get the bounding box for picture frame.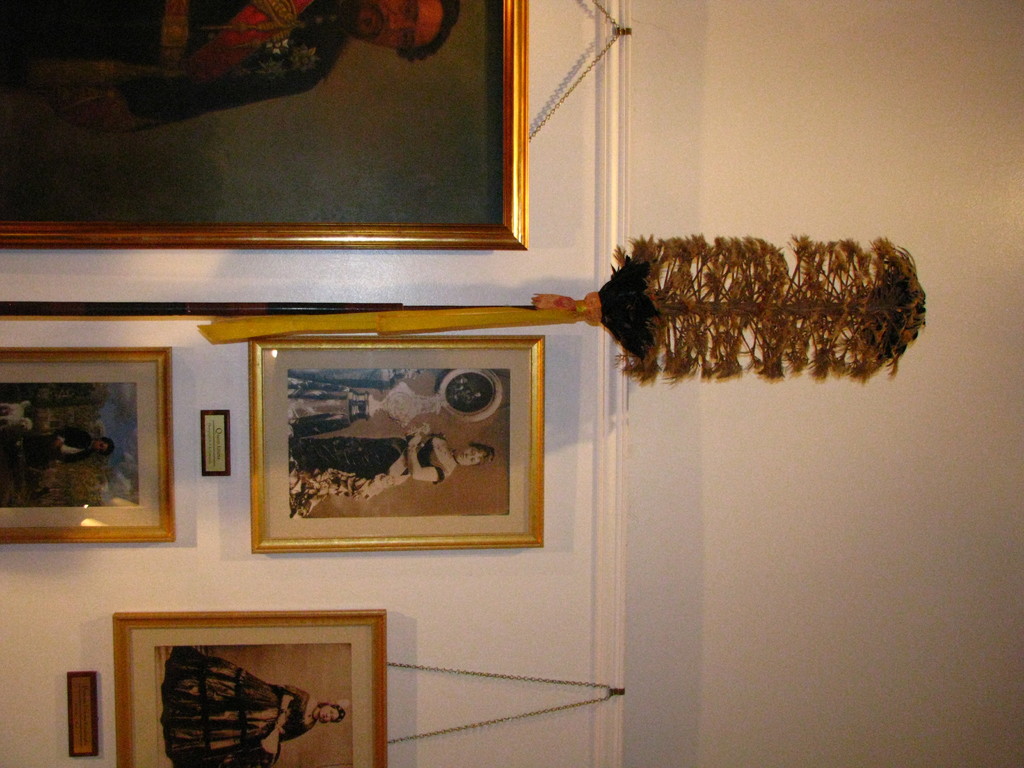
<region>0, 0, 533, 250</region>.
